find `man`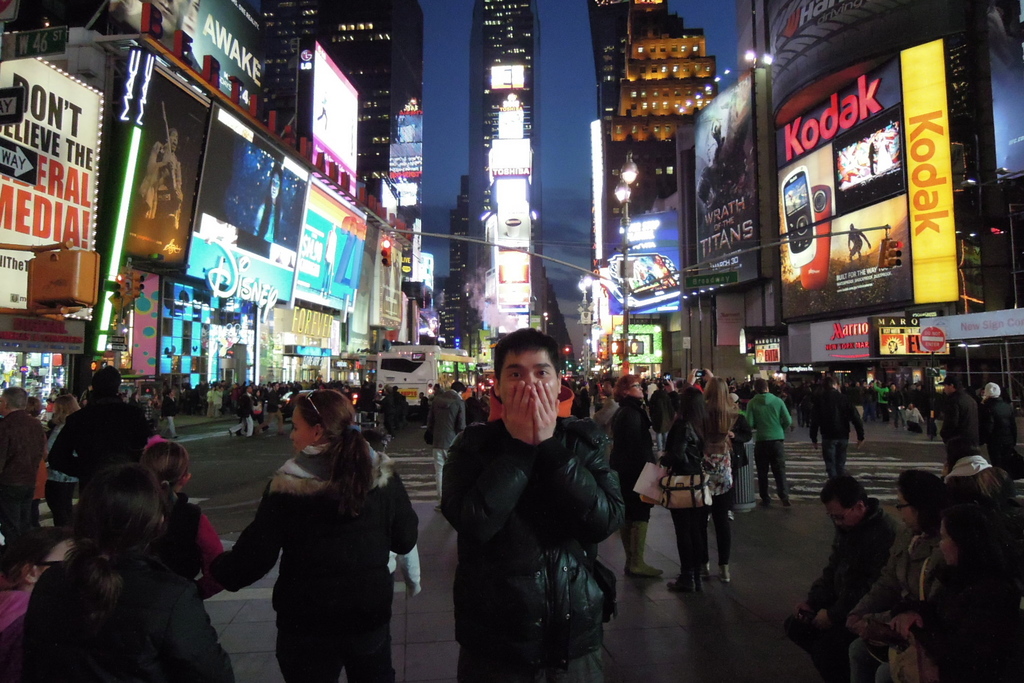
select_region(789, 467, 904, 631)
